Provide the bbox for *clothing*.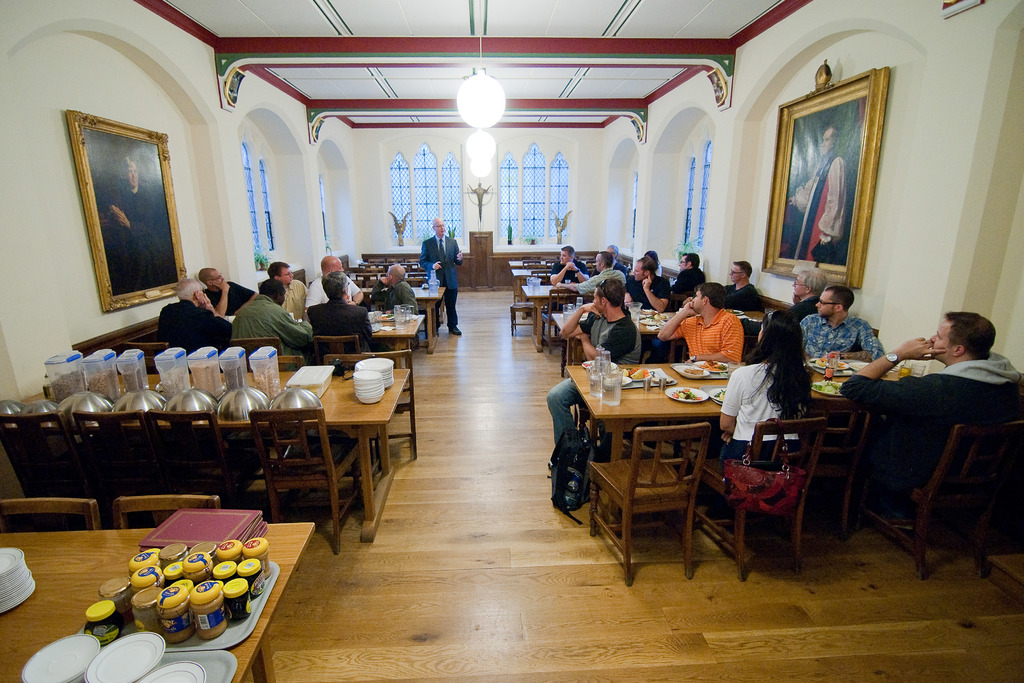
(371,280,416,313).
